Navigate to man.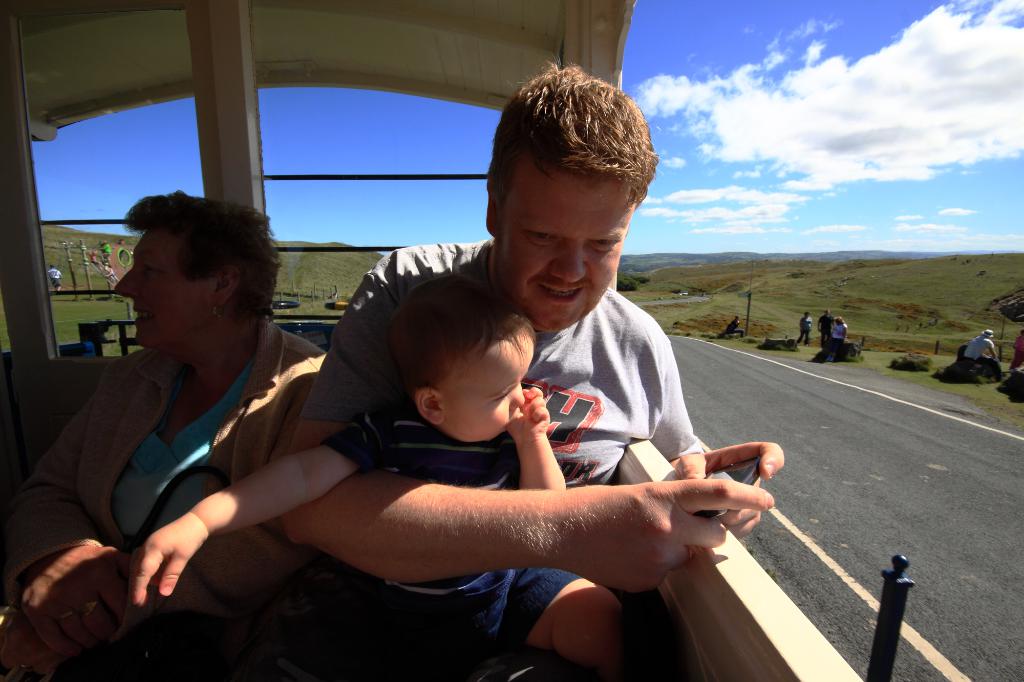
Navigation target: [x1=318, y1=59, x2=708, y2=487].
